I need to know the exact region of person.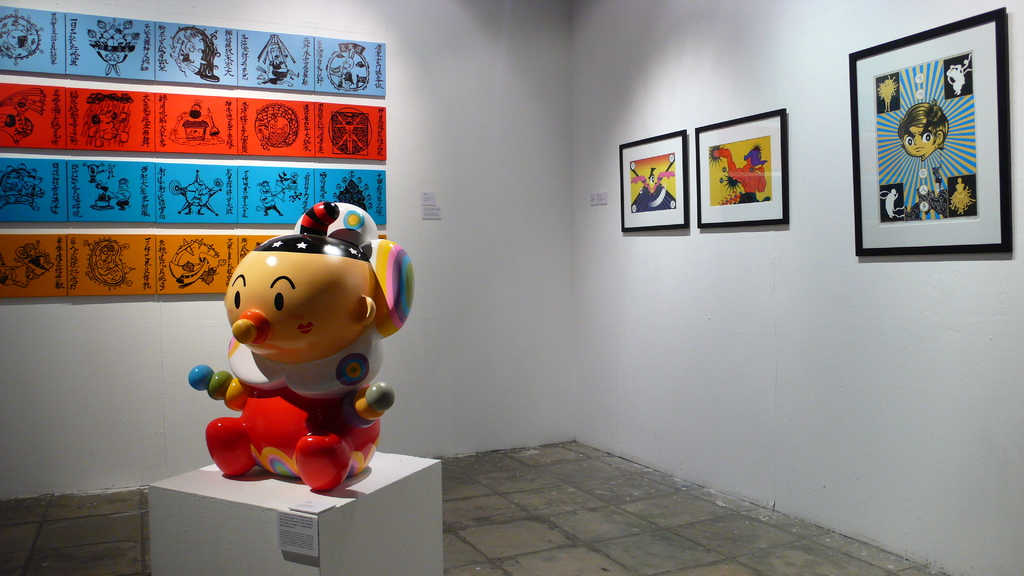
Region: [x1=7, y1=28, x2=28, y2=49].
